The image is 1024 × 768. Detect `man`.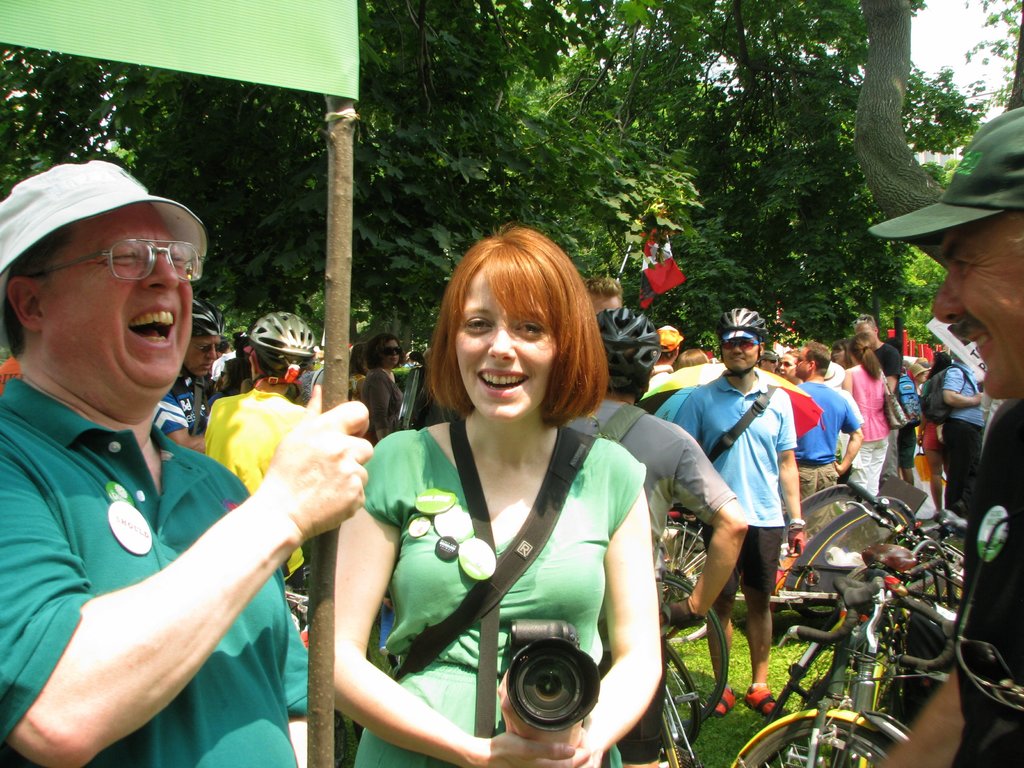
Detection: {"x1": 673, "y1": 306, "x2": 808, "y2": 716}.
